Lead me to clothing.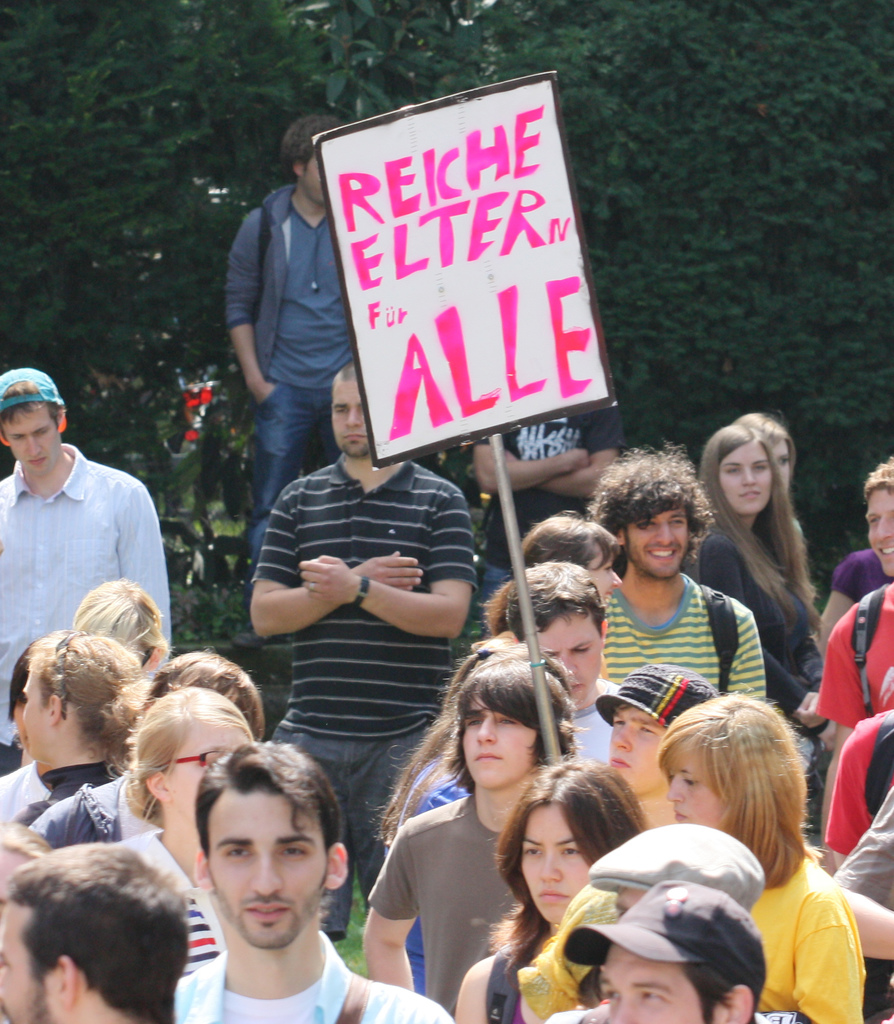
Lead to bbox(732, 804, 881, 1020).
